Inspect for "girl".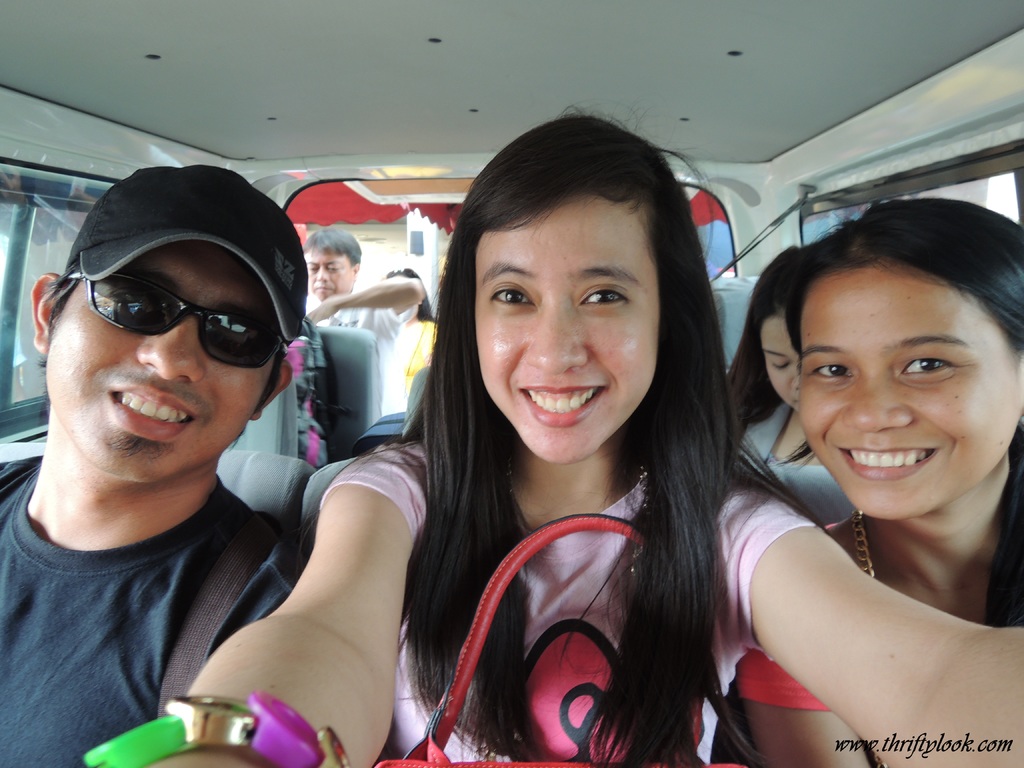
Inspection: bbox=(737, 196, 1023, 767).
